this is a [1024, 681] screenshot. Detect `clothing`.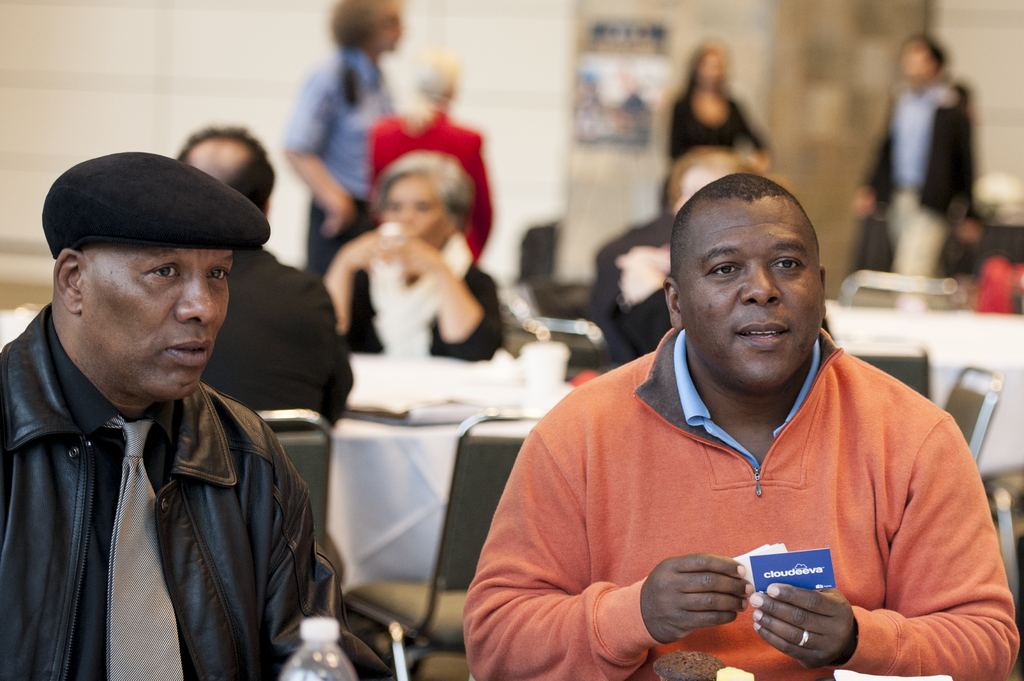
[859,81,996,228].
